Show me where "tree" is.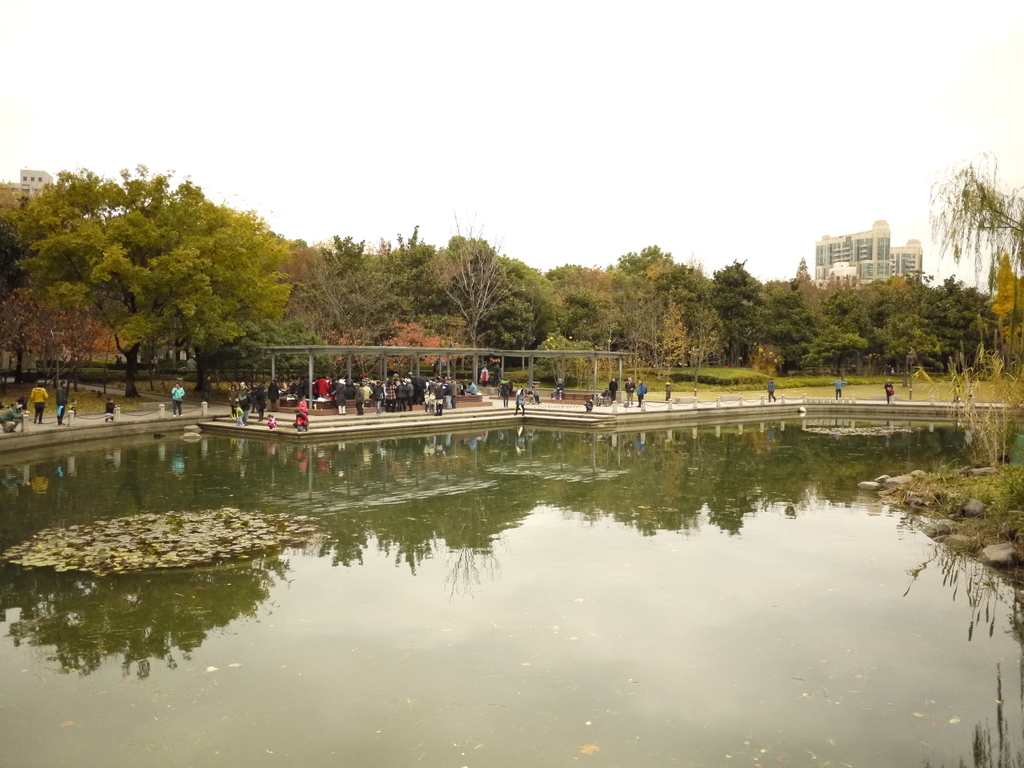
"tree" is at l=322, t=219, r=435, b=333.
